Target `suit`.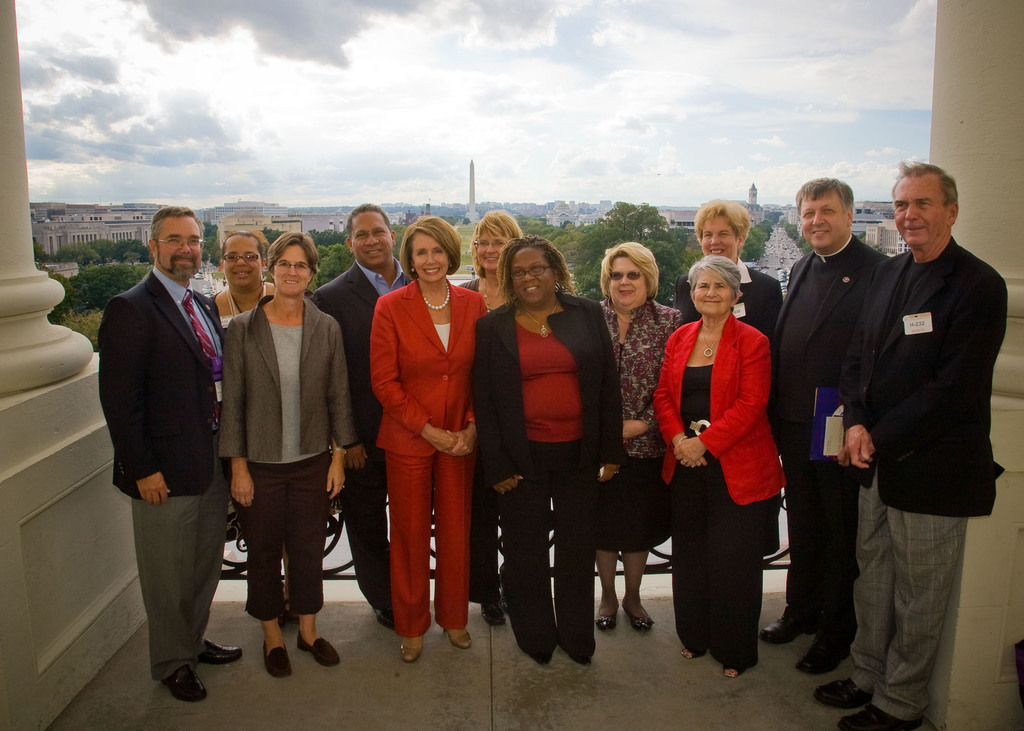
Target region: 673:256:779:555.
